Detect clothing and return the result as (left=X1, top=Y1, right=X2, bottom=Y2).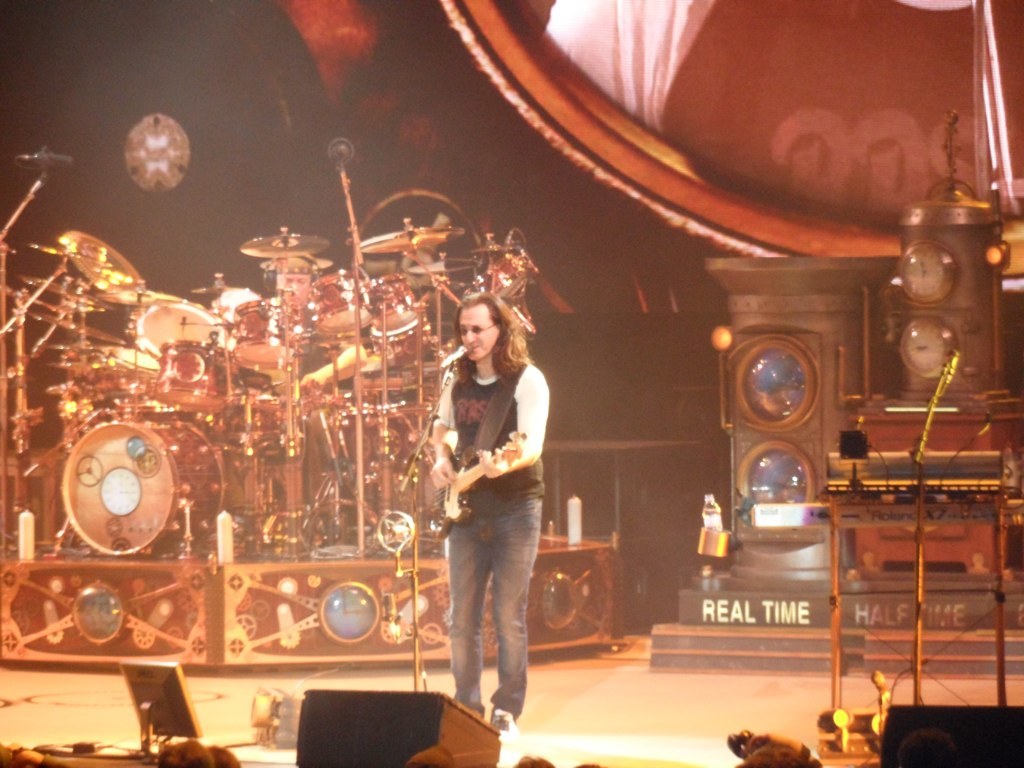
(left=426, top=289, right=558, bottom=715).
